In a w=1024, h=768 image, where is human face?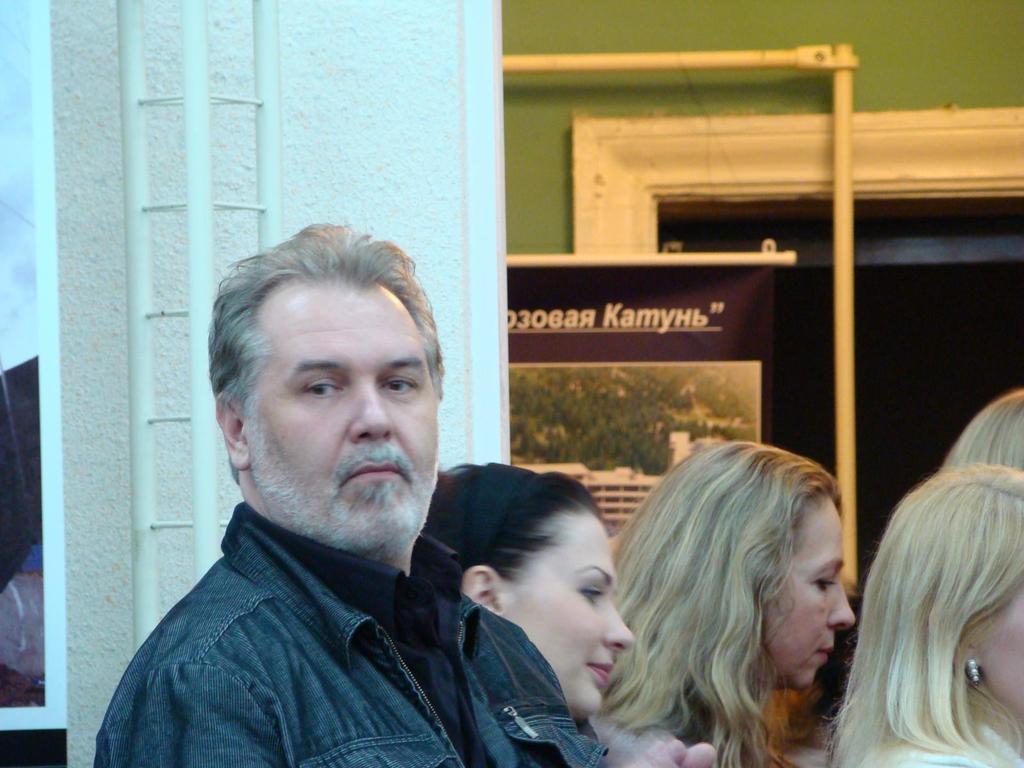
479 499 641 696.
